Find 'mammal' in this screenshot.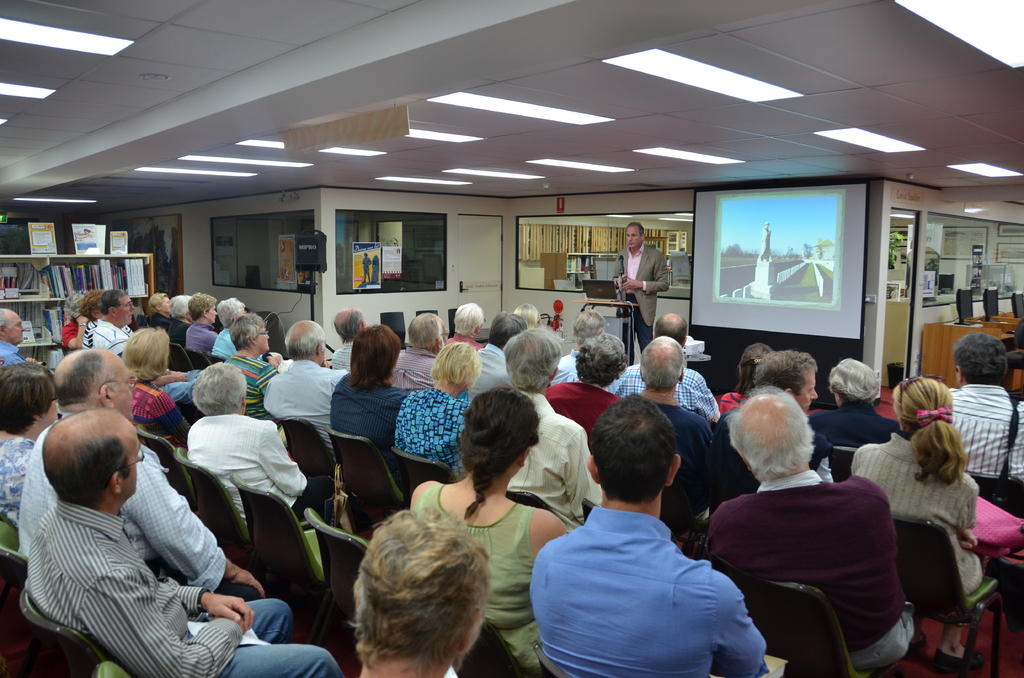
The bounding box for 'mammal' is bbox=[228, 314, 279, 404].
